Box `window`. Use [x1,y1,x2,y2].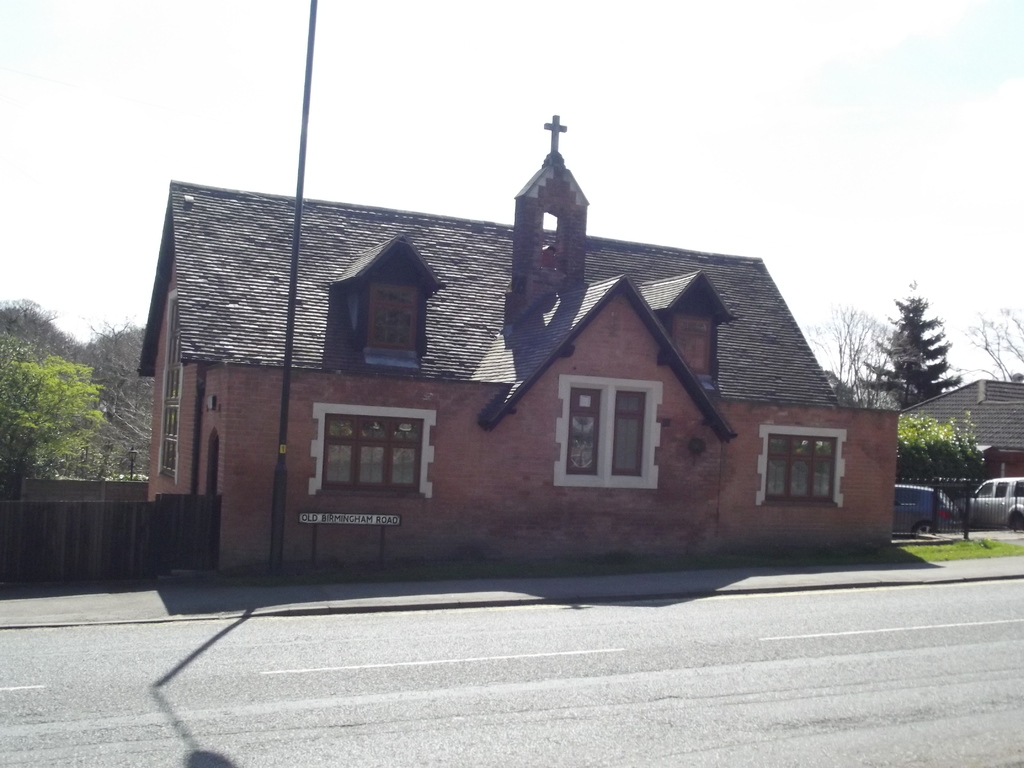
[755,422,845,508].
